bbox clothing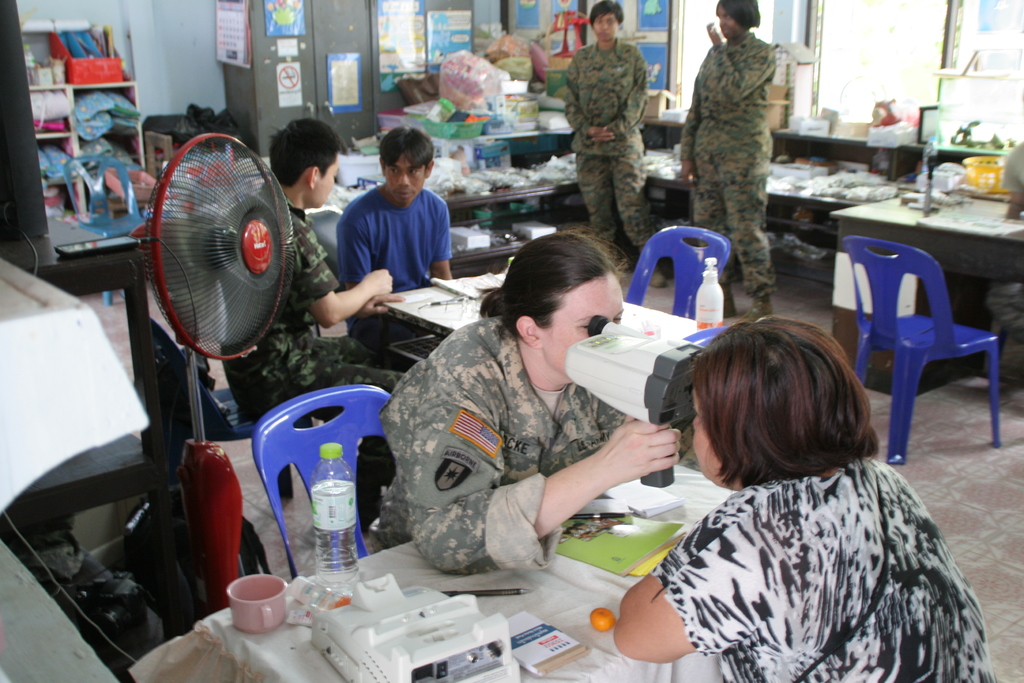
(x1=646, y1=457, x2=998, y2=682)
